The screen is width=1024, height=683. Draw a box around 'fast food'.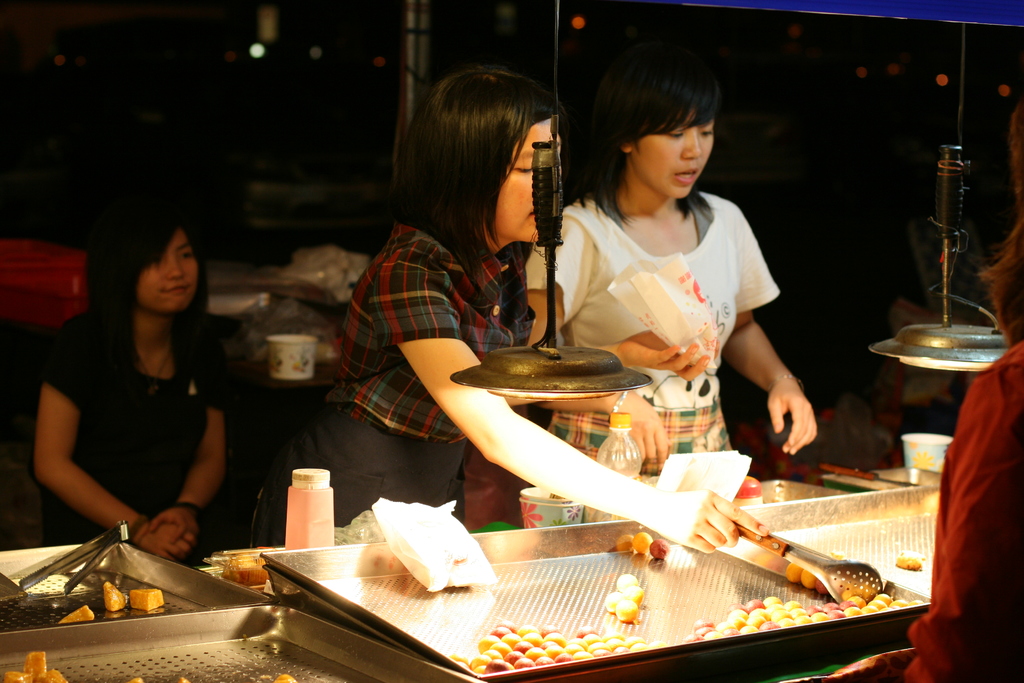
bbox=(60, 602, 92, 624).
